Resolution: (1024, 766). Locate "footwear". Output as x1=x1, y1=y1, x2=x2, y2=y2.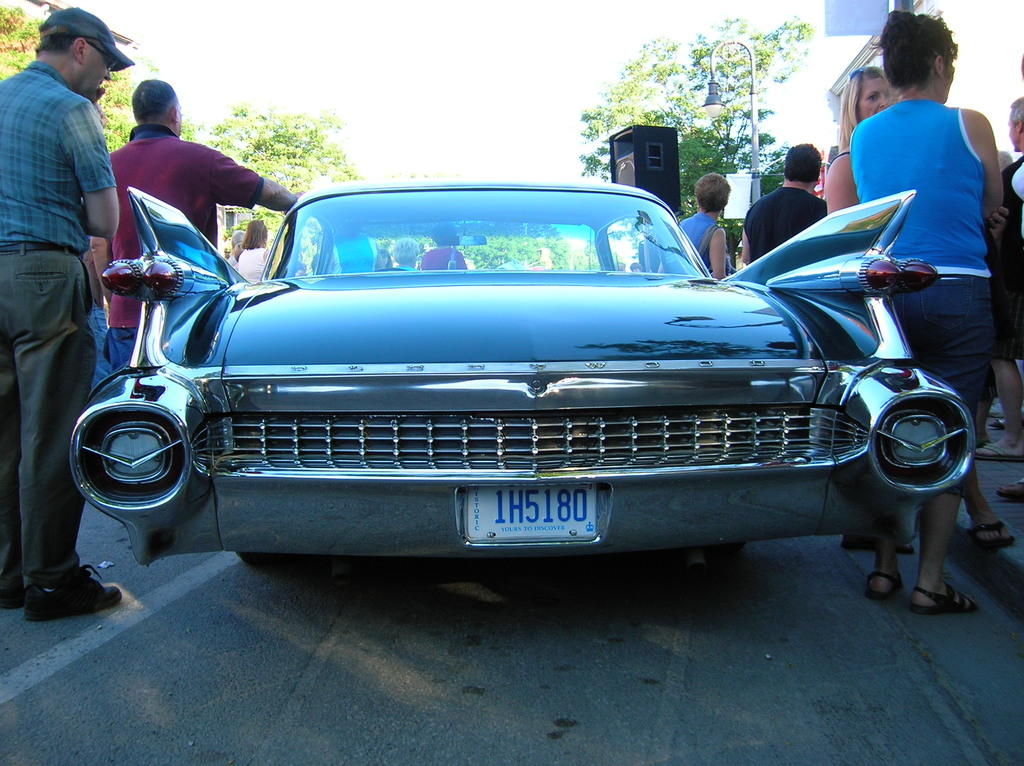
x1=911, y1=582, x2=977, y2=616.
